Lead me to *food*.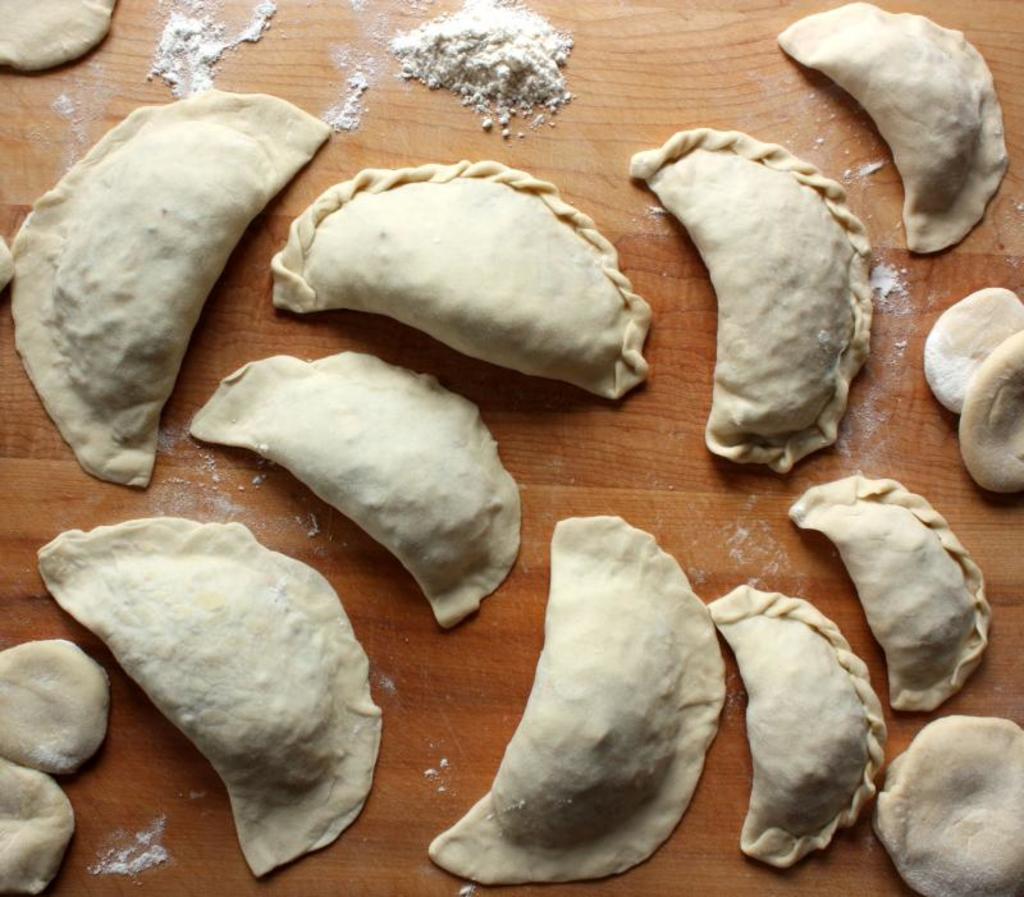
Lead to bbox=[625, 124, 883, 476].
